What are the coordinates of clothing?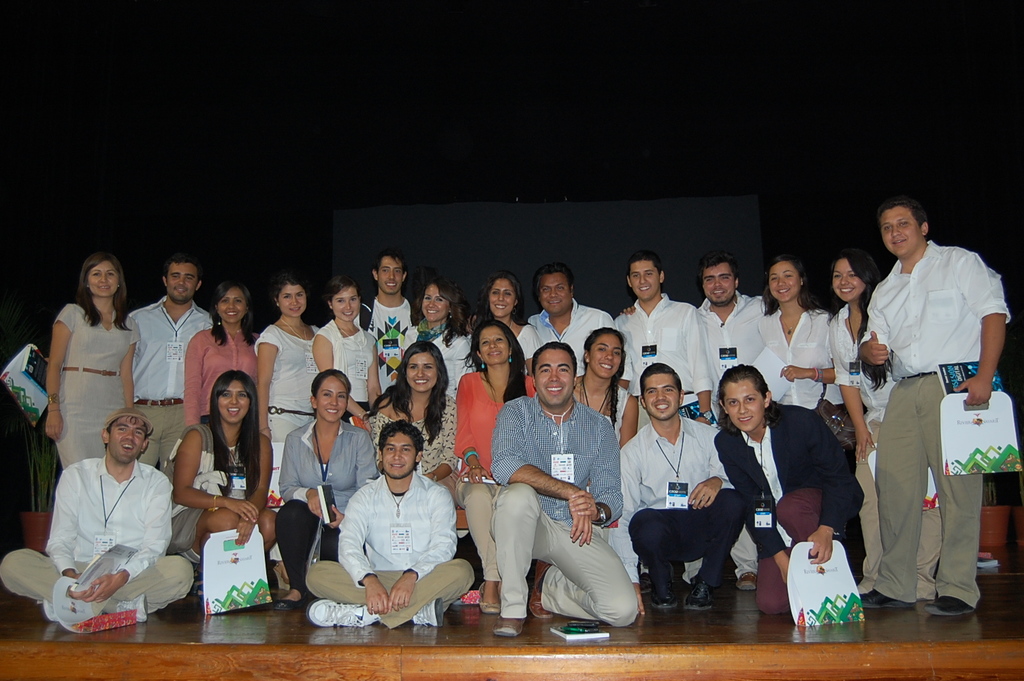
<region>171, 510, 226, 576</region>.
